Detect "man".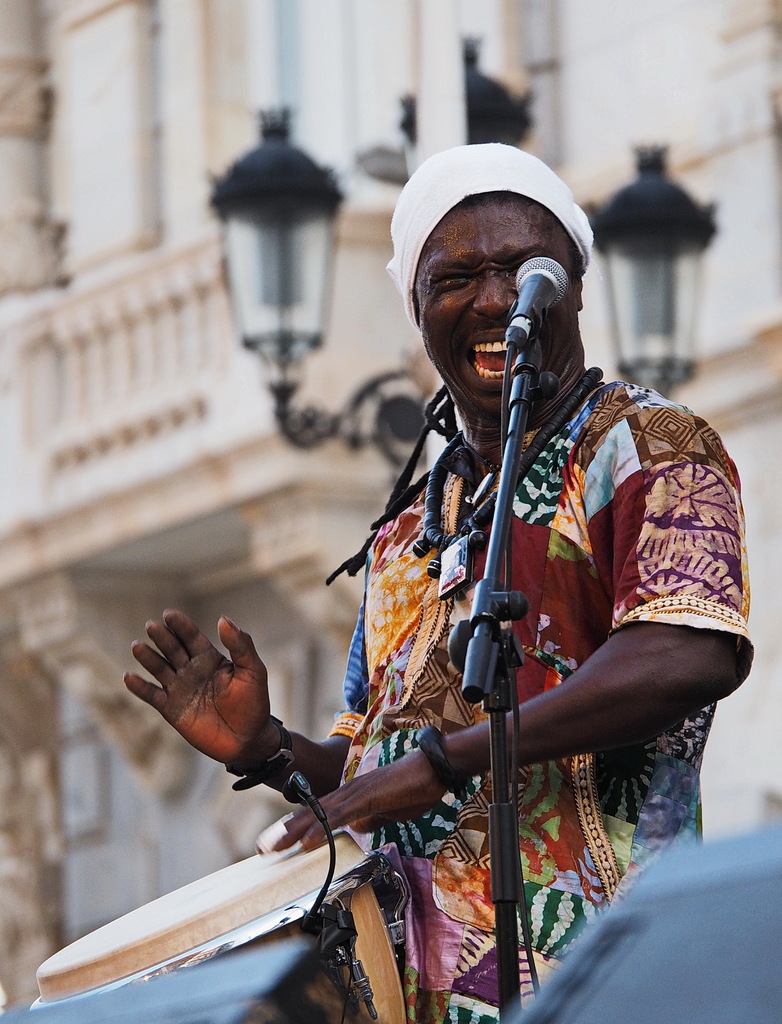
Detected at [120,136,757,1023].
